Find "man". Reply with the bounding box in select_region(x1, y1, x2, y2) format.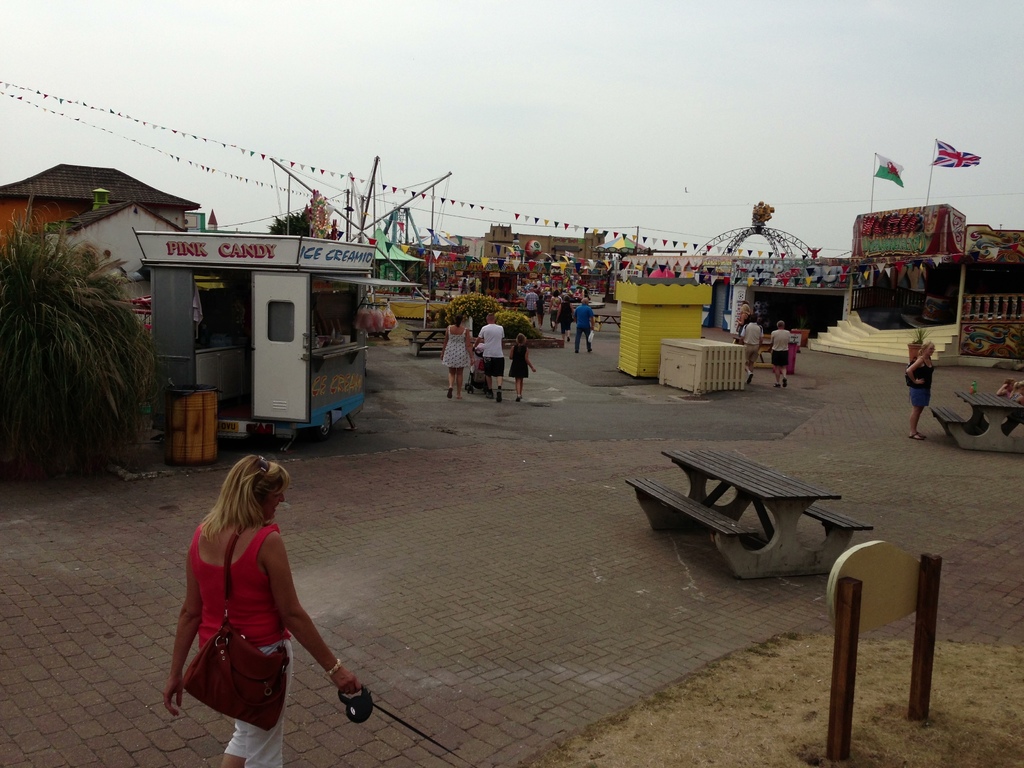
select_region(469, 312, 507, 401).
